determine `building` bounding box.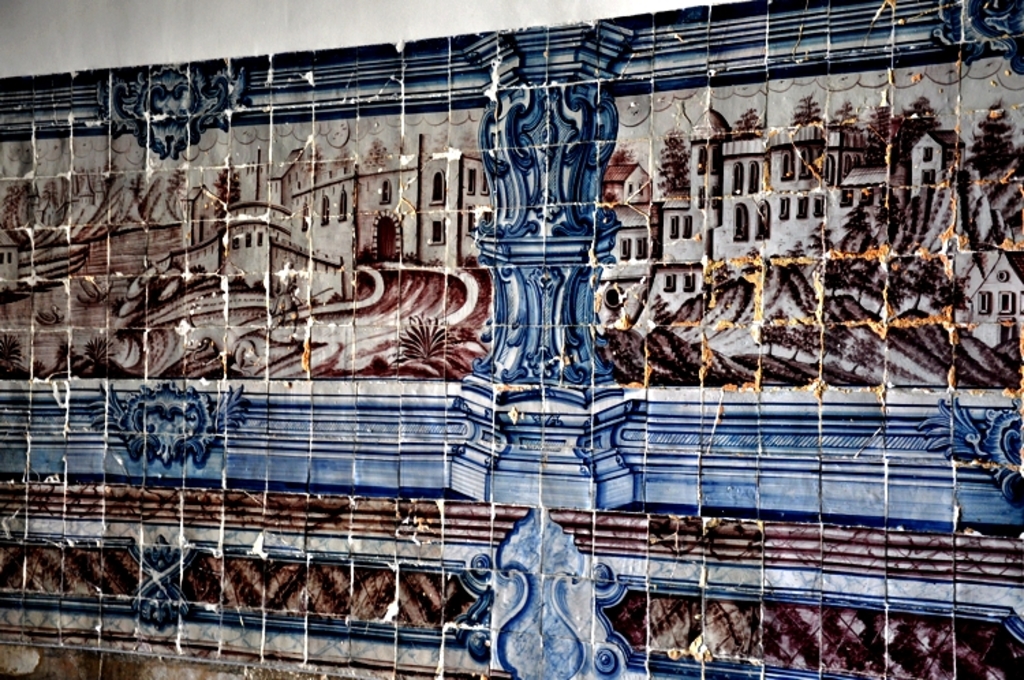
Determined: 0/0/1023/679.
